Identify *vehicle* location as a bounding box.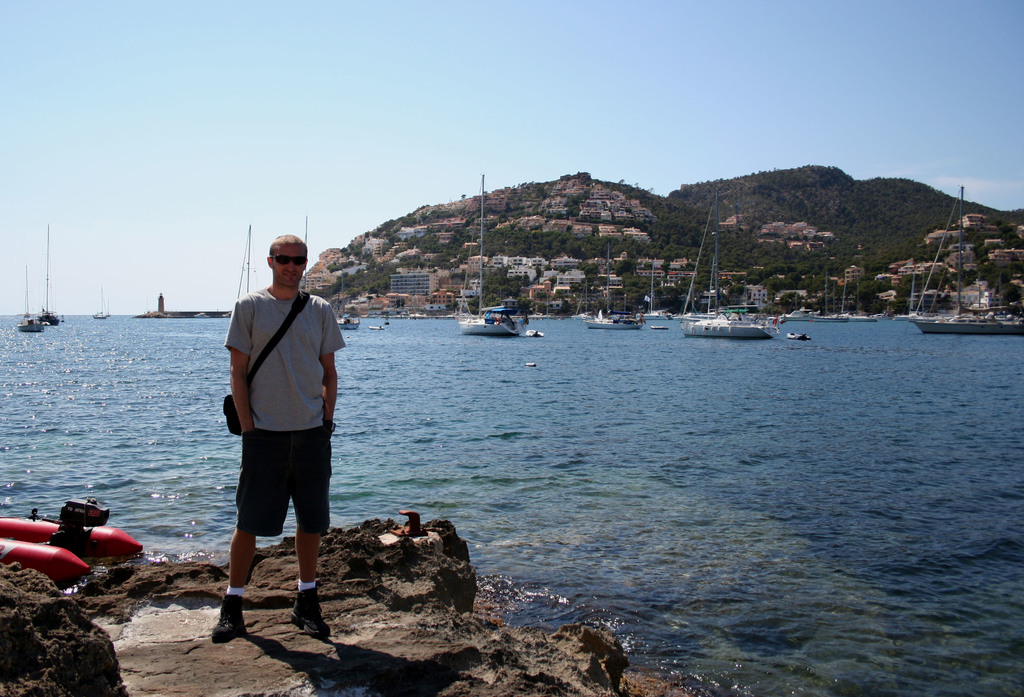
571 308 591 323.
